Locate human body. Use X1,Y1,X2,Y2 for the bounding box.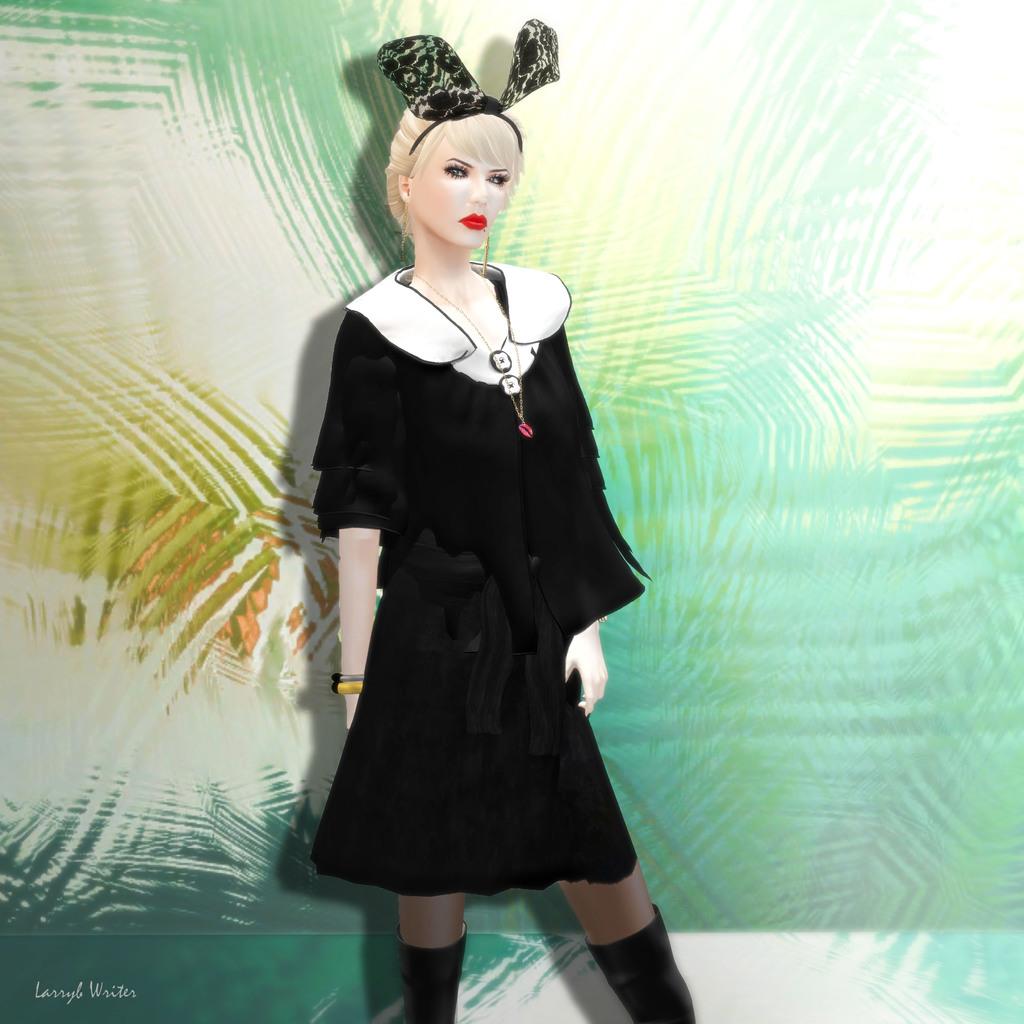
307,102,698,1023.
